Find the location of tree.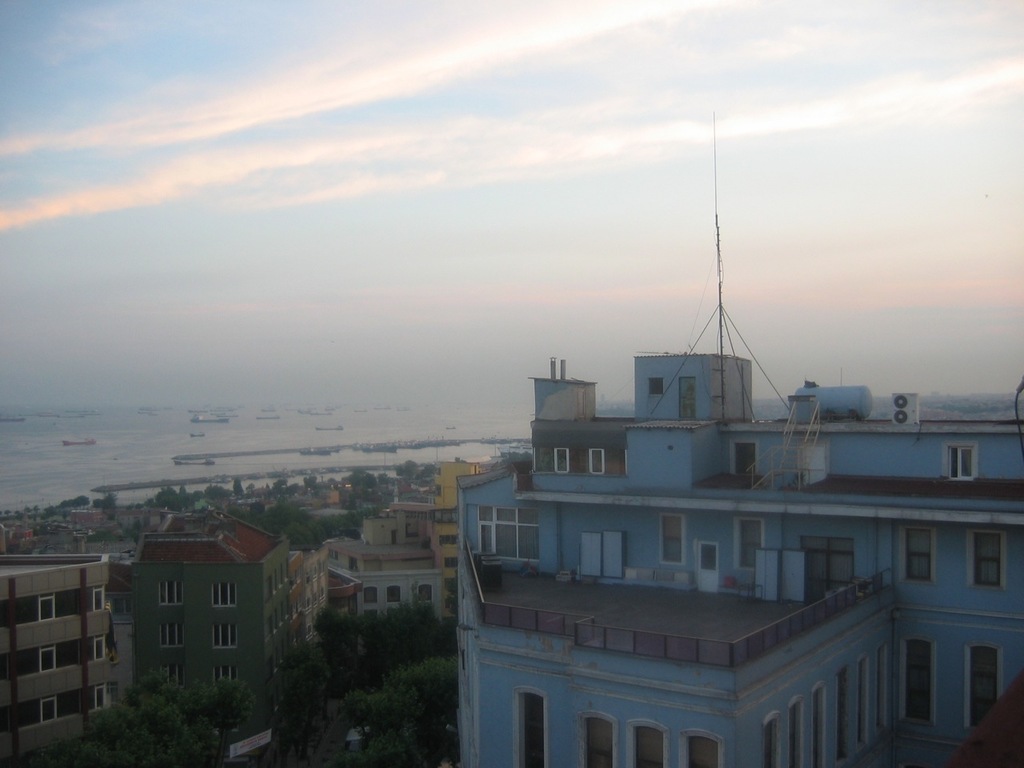
Location: 207/672/251/732.
